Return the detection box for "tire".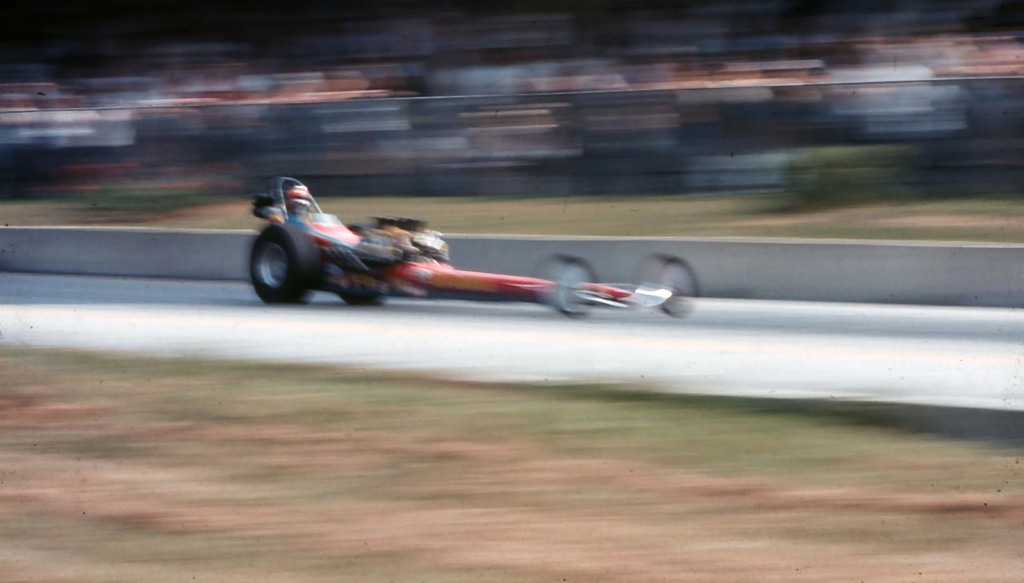
<bbox>328, 222, 387, 303</bbox>.
